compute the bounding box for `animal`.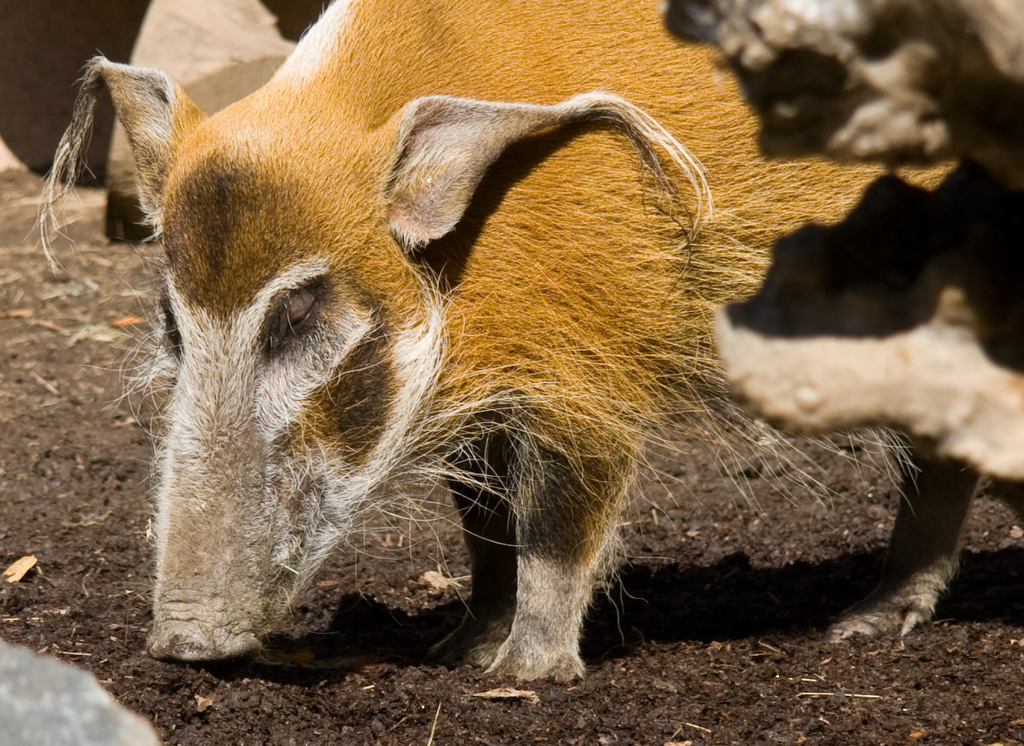
detection(20, 0, 1023, 688).
